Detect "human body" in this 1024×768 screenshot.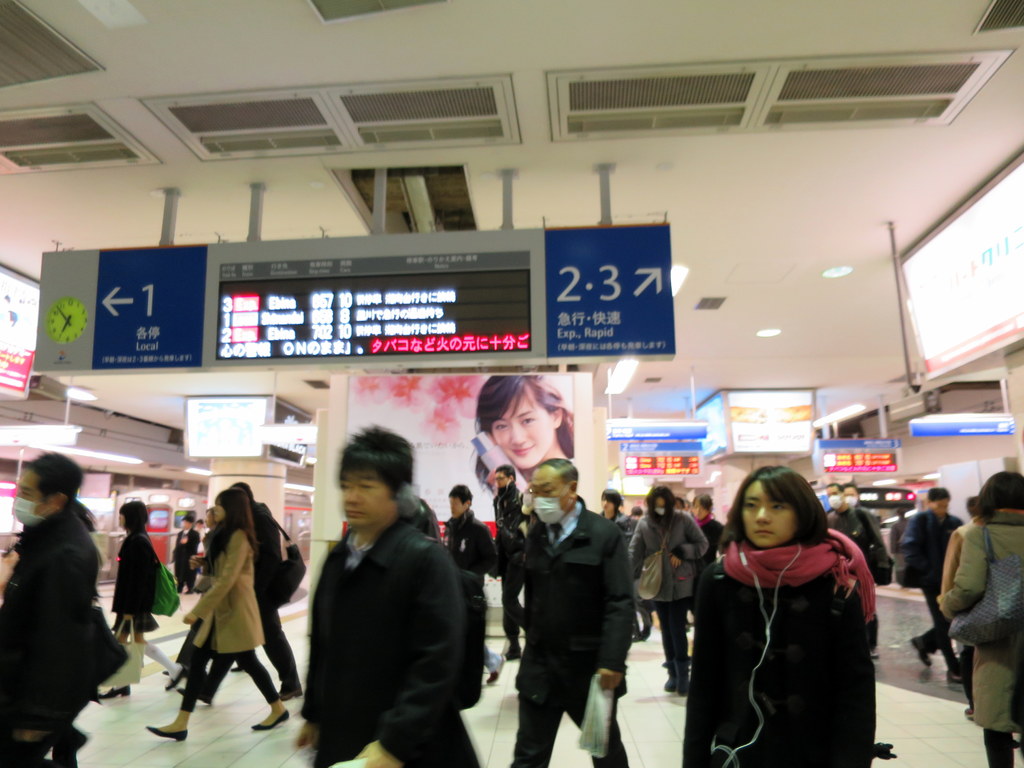
Detection: Rect(439, 511, 506, 691).
